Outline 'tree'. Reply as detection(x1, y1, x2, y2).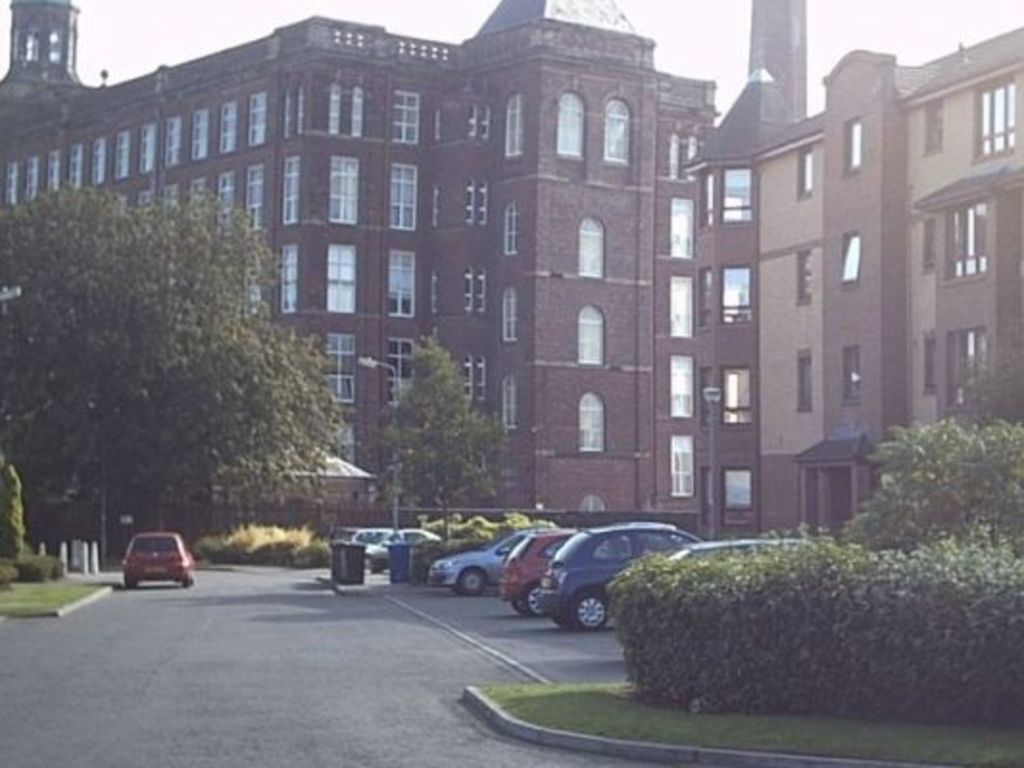
detection(853, 365, 1022, 551).
